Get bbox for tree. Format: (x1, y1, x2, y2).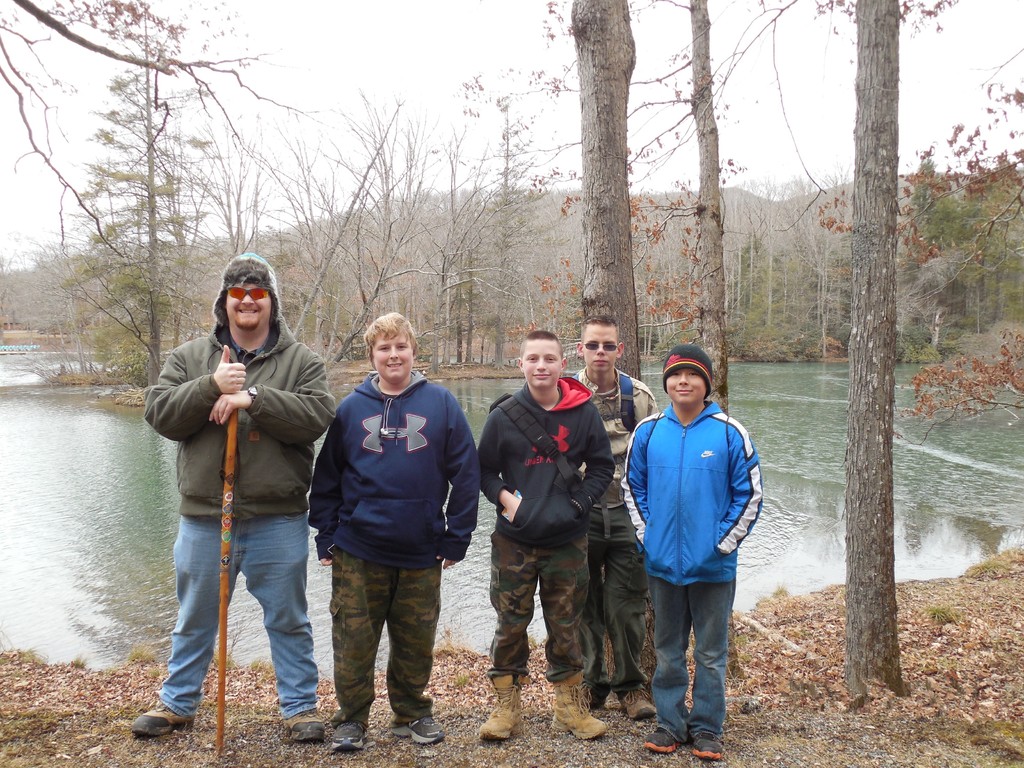
(438, 106, 558, 383).
